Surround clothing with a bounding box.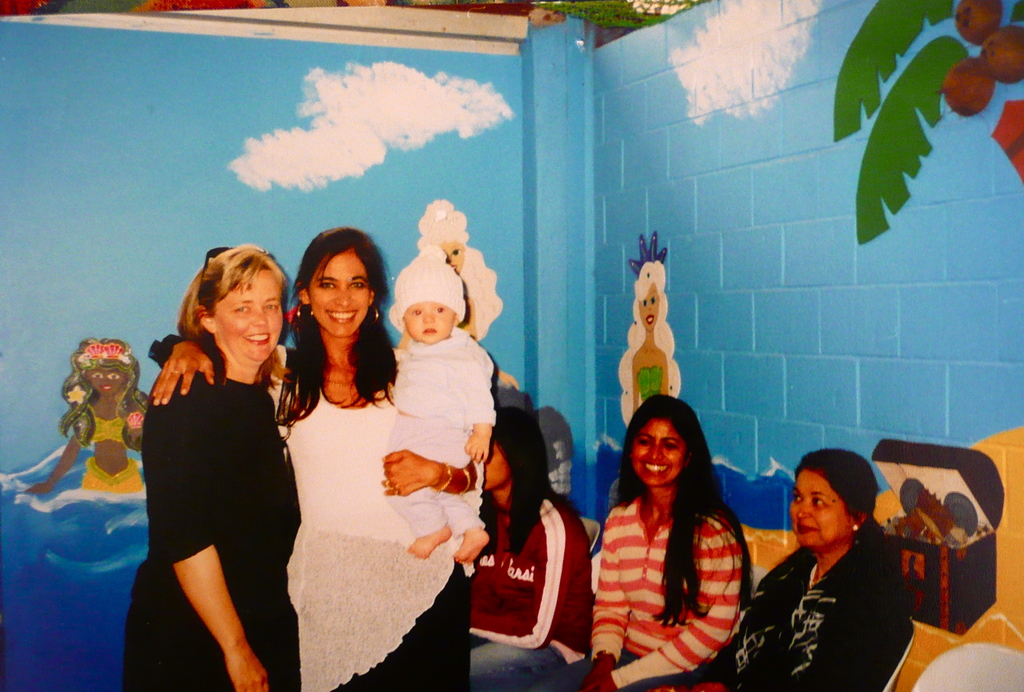
{"x1": 76, "y1": 401, "x2": 145, "y2": 497}.
